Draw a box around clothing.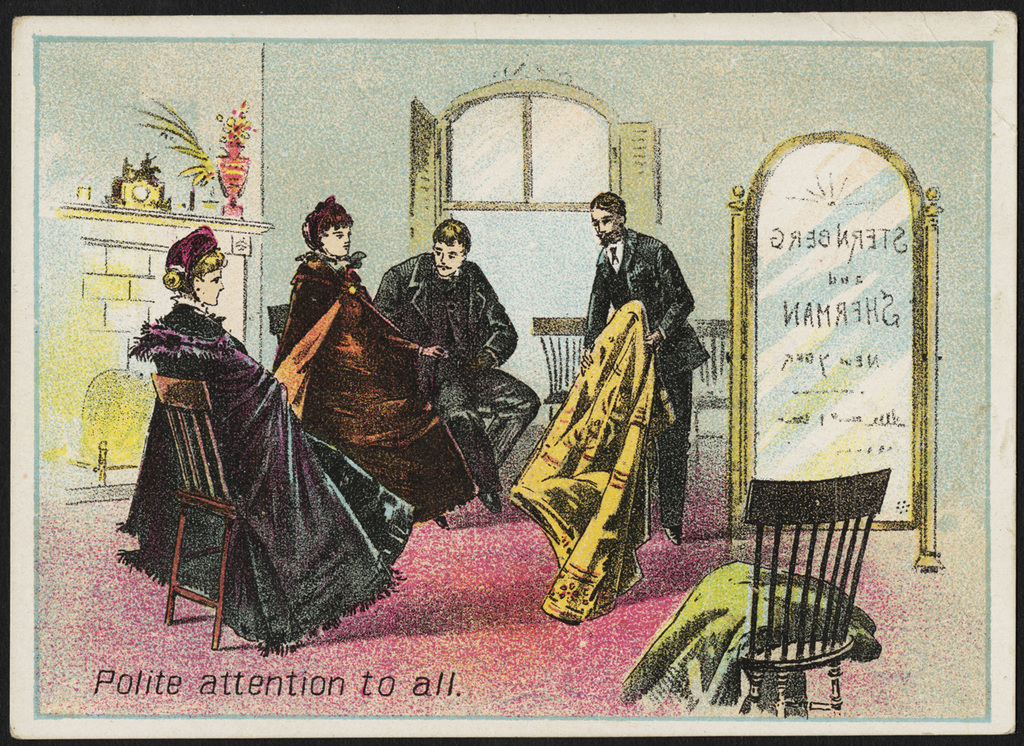
l=581, t=231, r=711, b=525.
